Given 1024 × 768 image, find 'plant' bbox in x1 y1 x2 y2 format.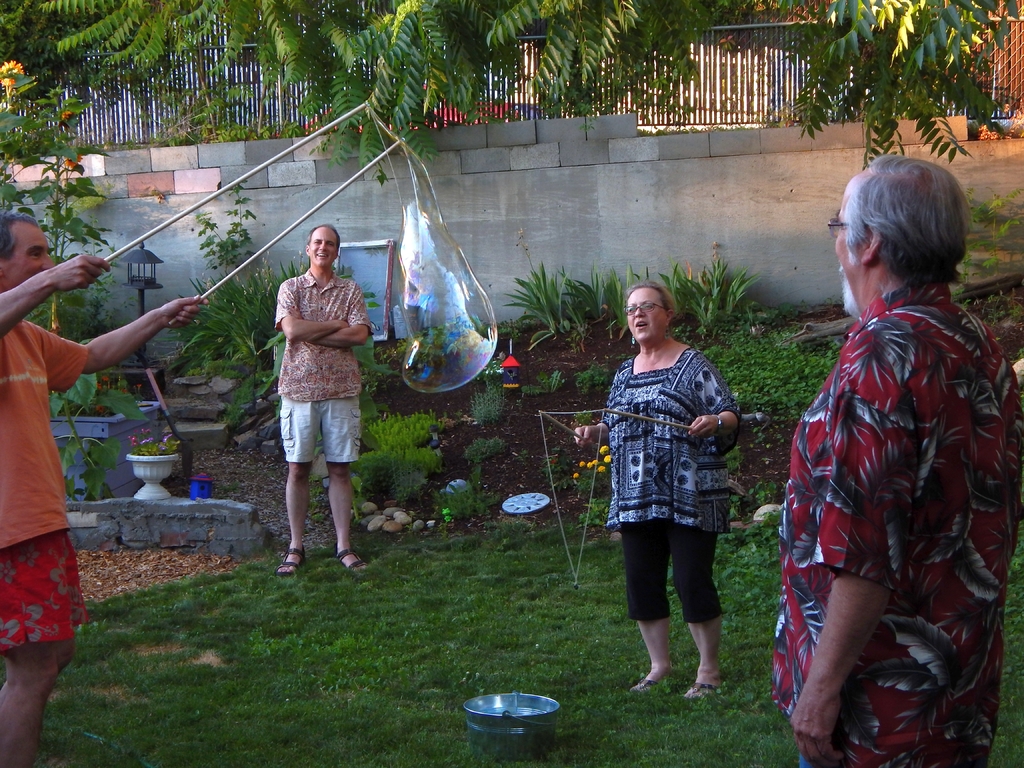
986 281 1023 348.
